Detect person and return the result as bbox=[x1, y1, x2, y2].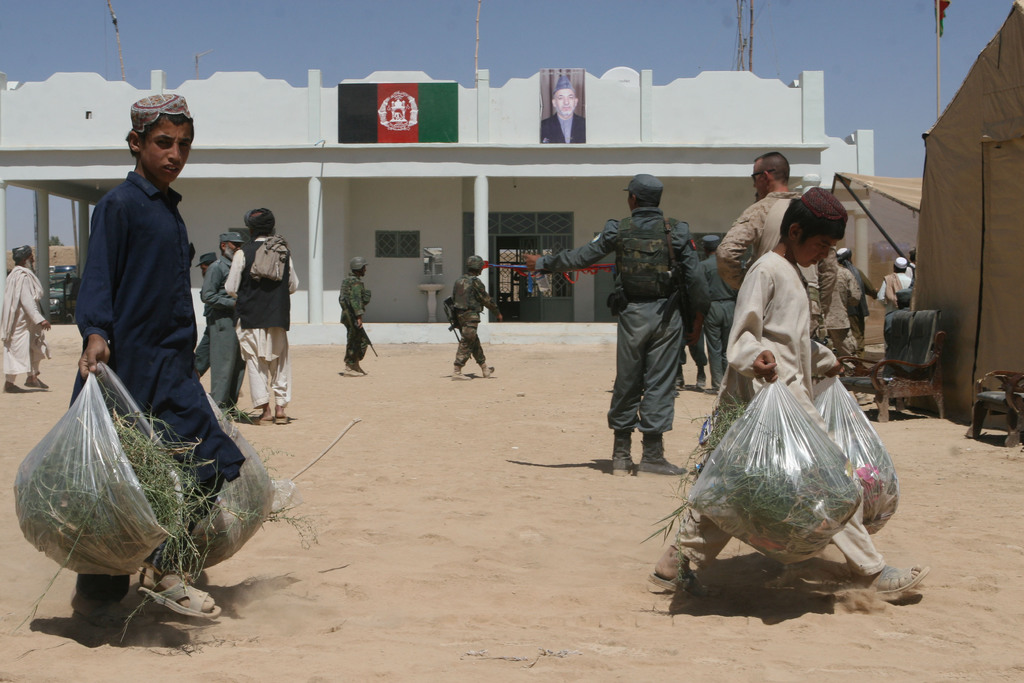
bbox=[189, 247, 224, 377].
